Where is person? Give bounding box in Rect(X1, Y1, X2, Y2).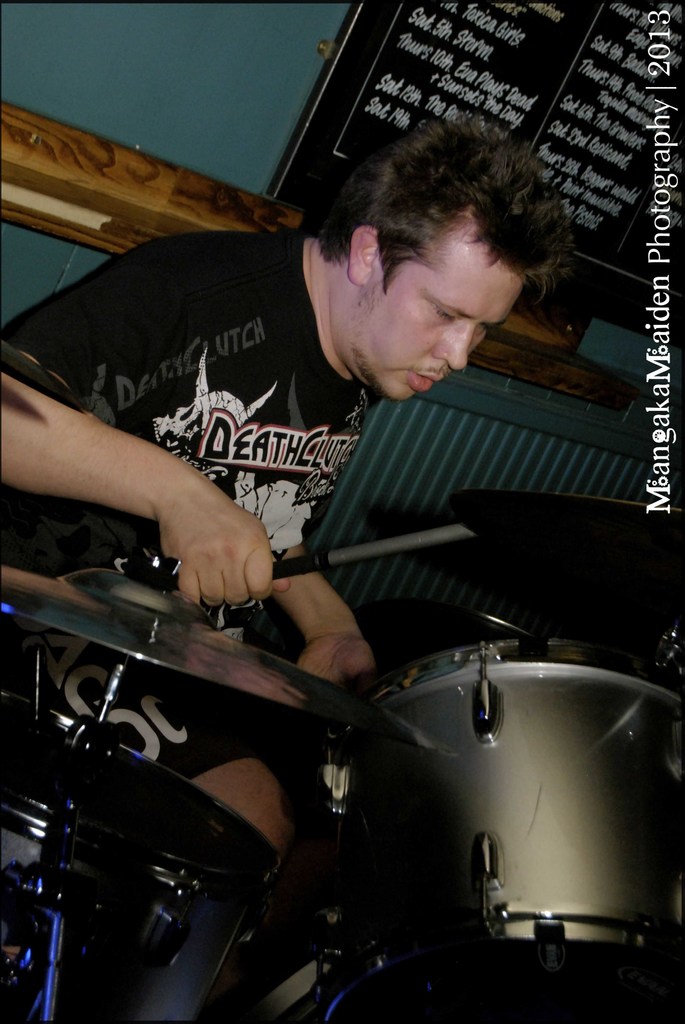
Rect(0, 113, 579, 1023).
